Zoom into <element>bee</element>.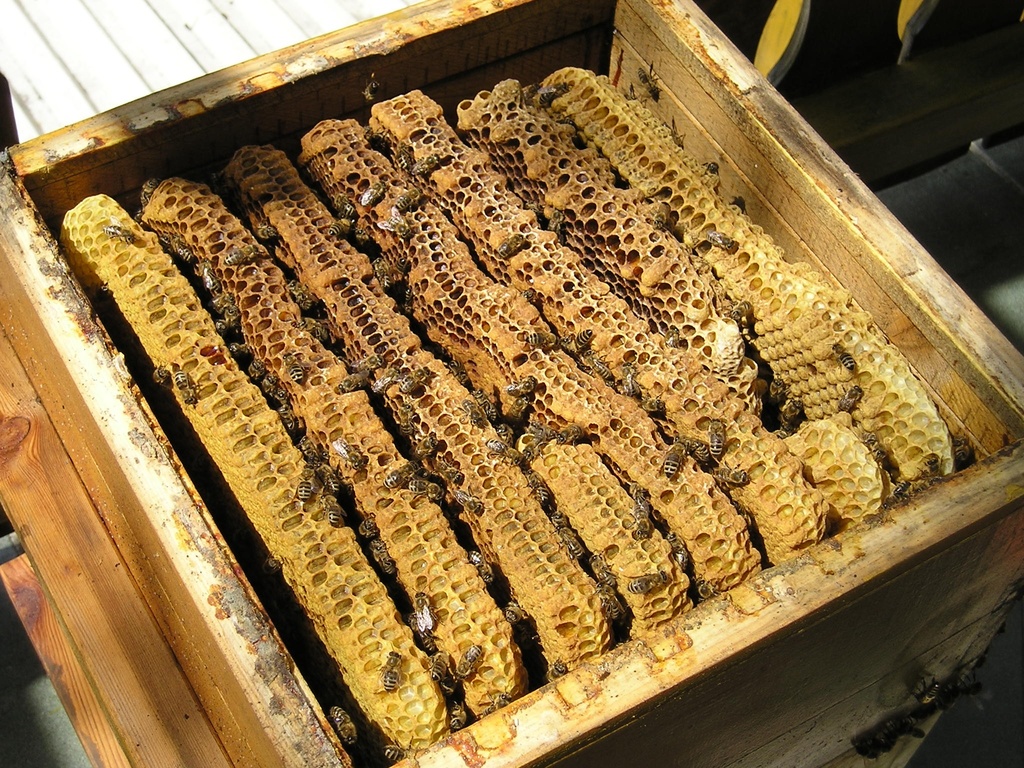
Zoom target: pyautogui.locateOnScreen(383, 556, 397, 579).
